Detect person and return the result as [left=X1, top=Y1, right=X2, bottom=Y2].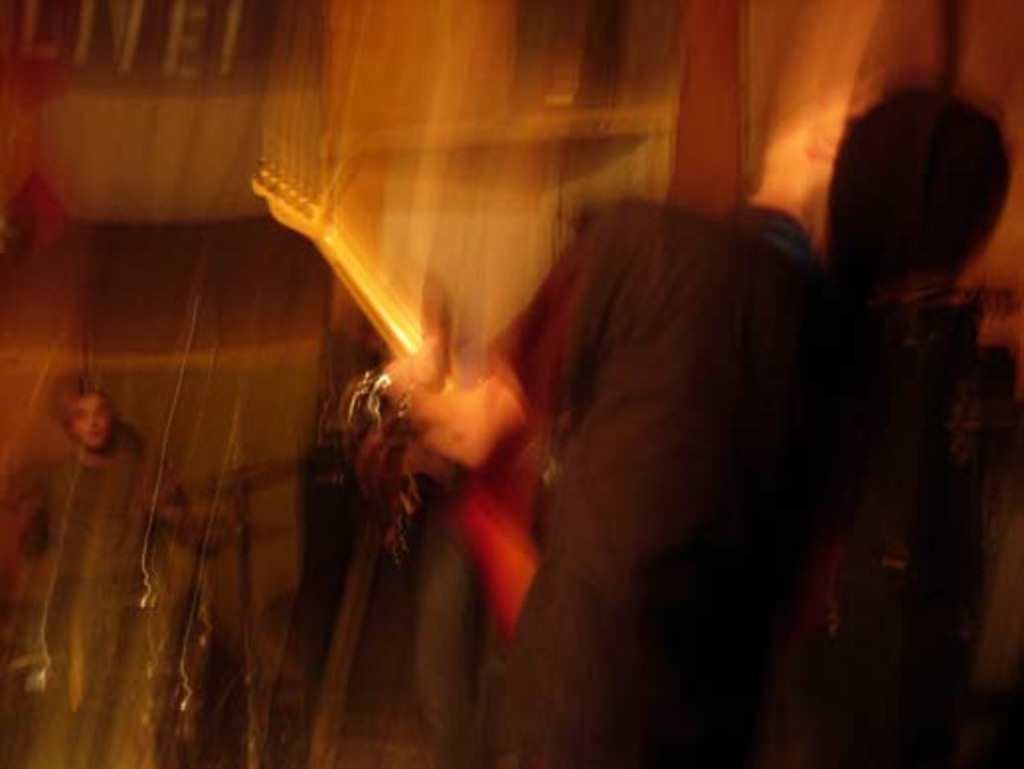
[left=382, top=75, right=1012, bottom=767].
